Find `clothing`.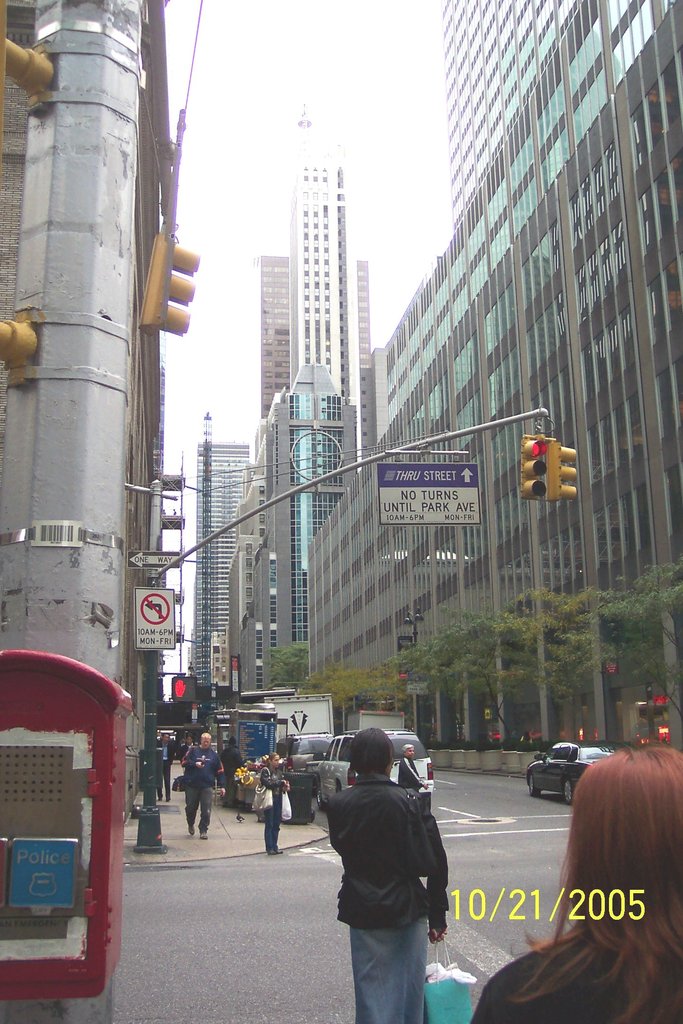
(left=261, top=763, right=285, bottom=852).
